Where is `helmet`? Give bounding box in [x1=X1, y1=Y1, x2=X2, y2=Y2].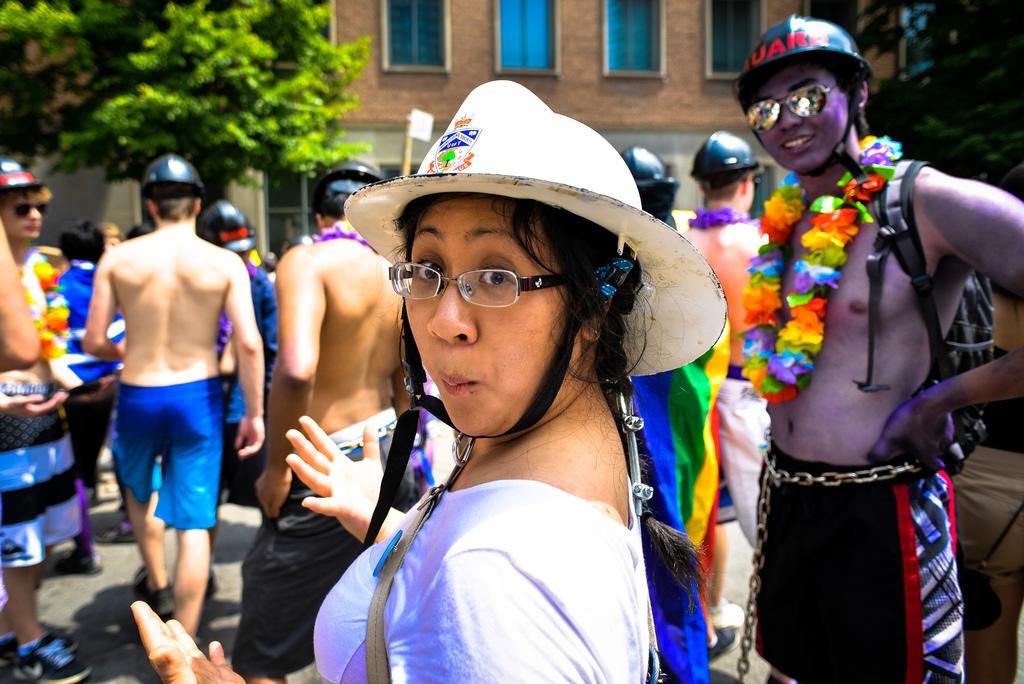
[x1=727, y1=13, x2=883, y2=192].
